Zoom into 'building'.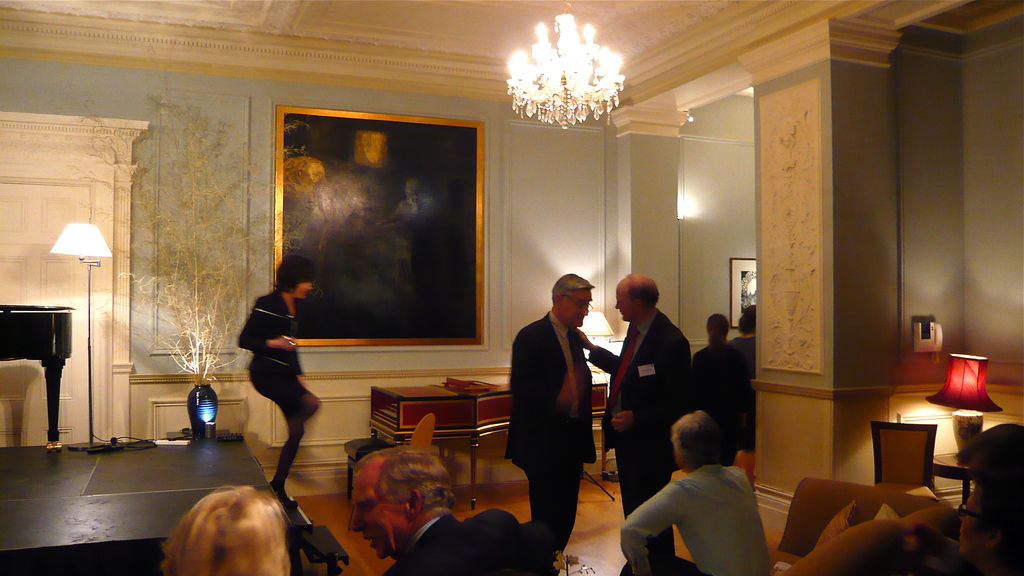
Zoom target: [0, 0, 1023, 575].
